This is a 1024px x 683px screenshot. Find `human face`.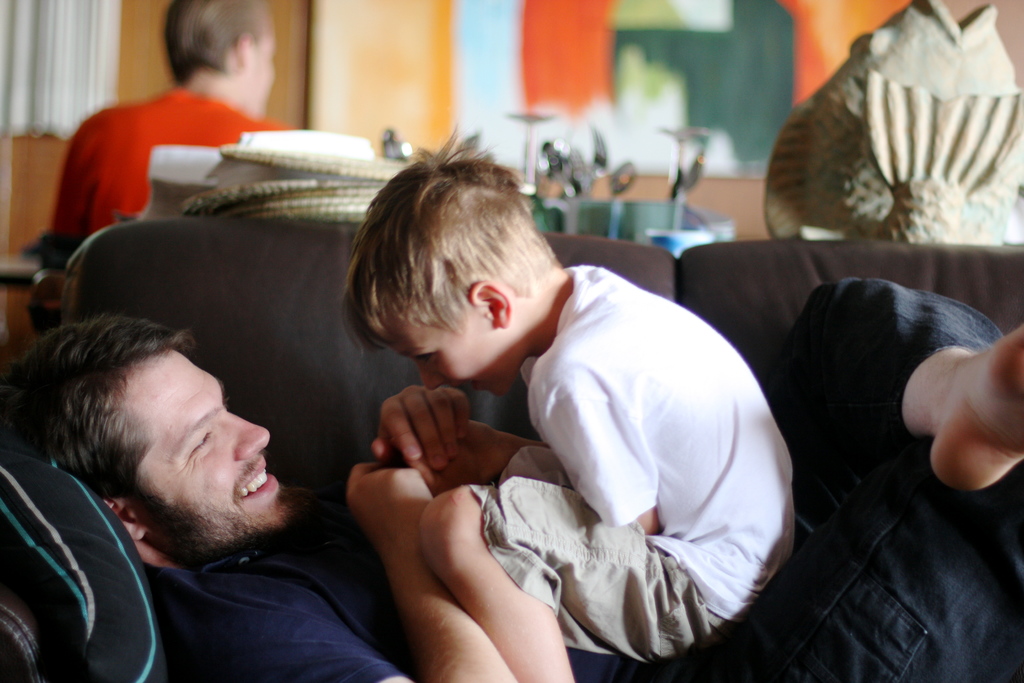
Bounding box: (x1=369, y1=300, x2=520, y2=399).
